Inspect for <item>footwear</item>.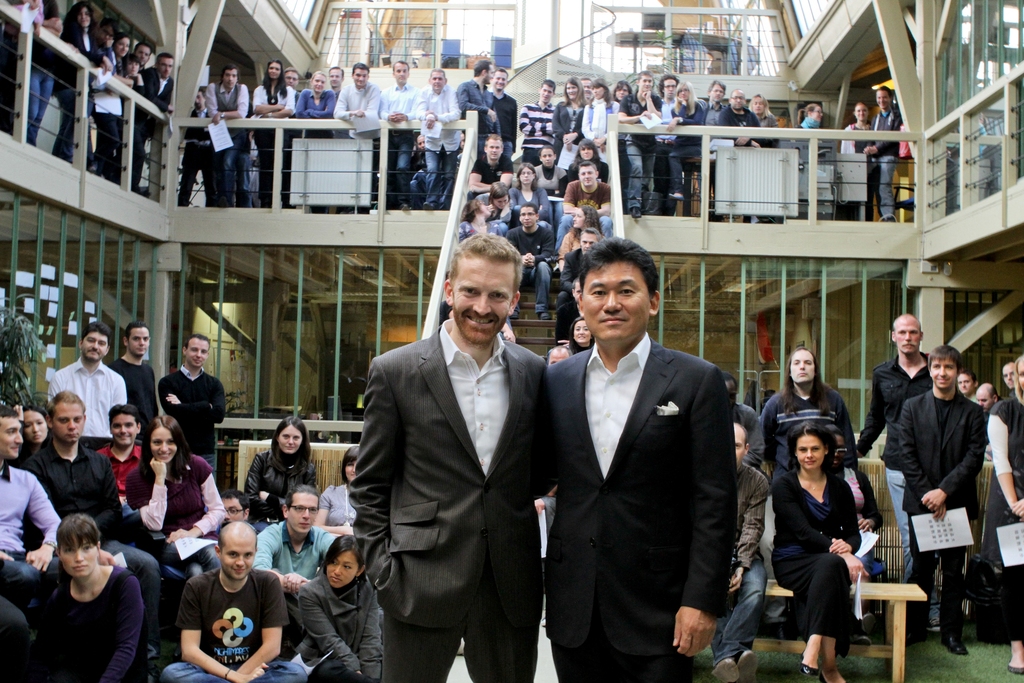
Inspection: BBox(630, 206, 642, 220).
